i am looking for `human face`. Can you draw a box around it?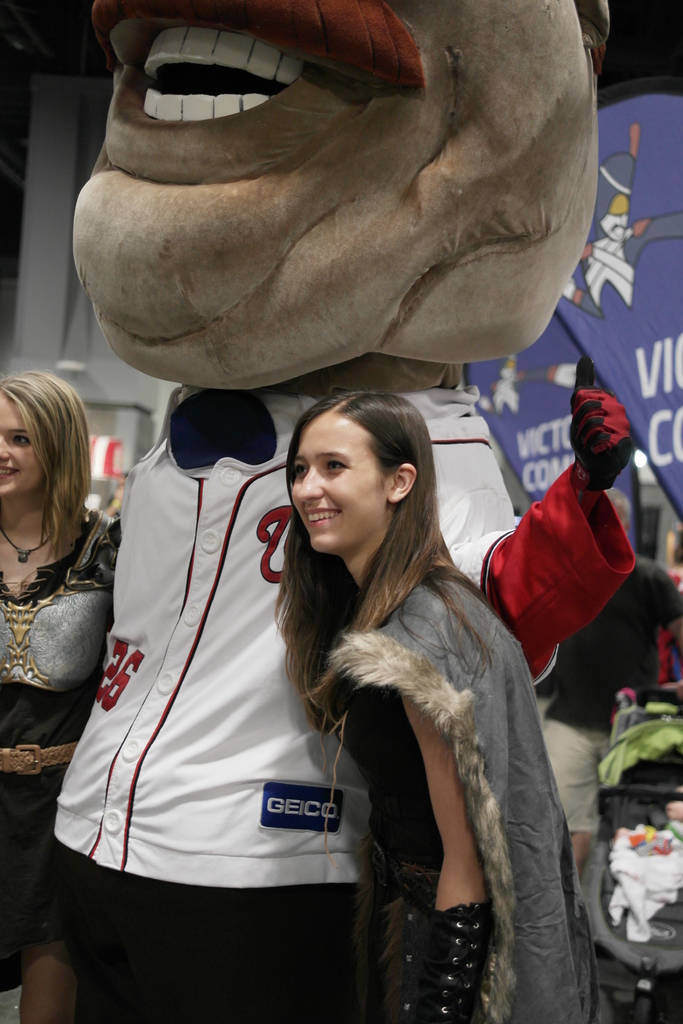
Sure, the bounding box is locate(292, 410, 382, 561).
